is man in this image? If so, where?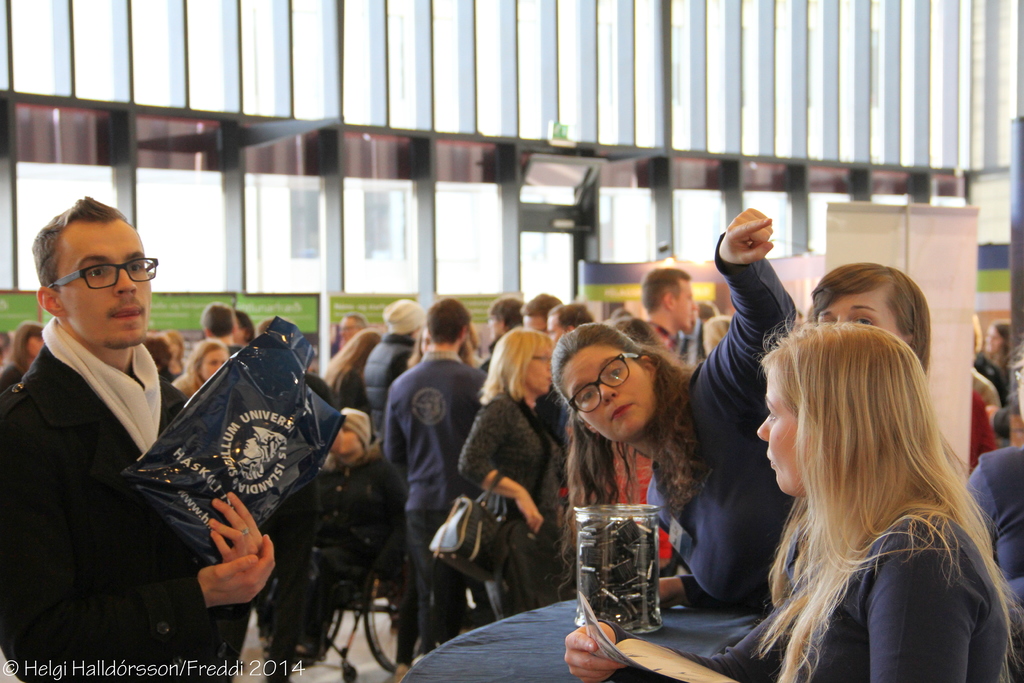
Yes, at box(0, 193, 248, 665).
